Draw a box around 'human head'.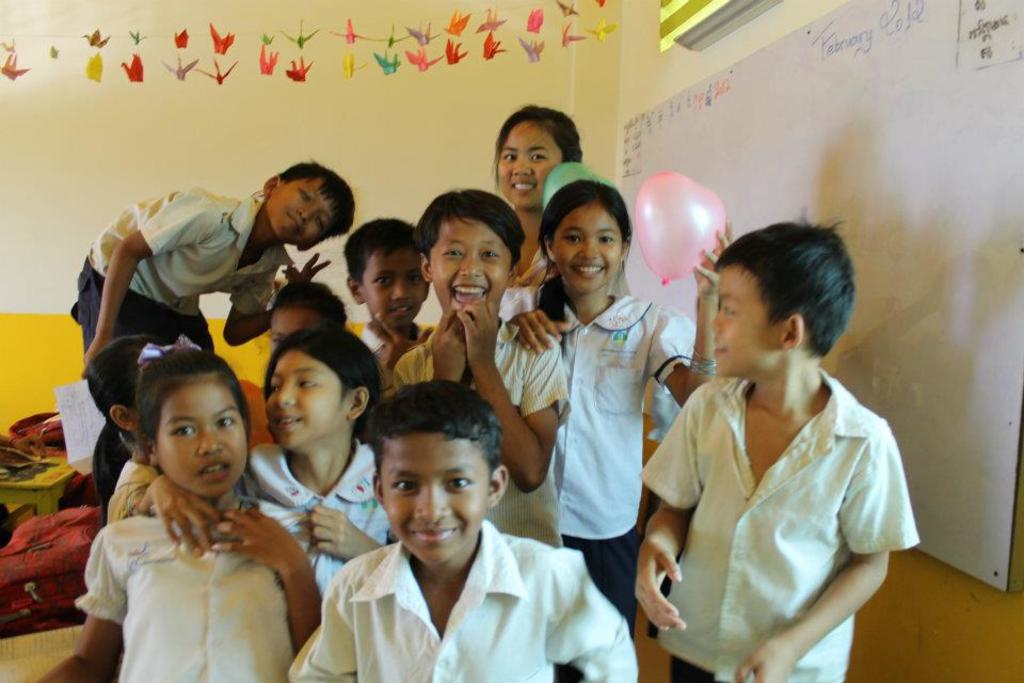
l=412, t=181, r=529, b=317.
